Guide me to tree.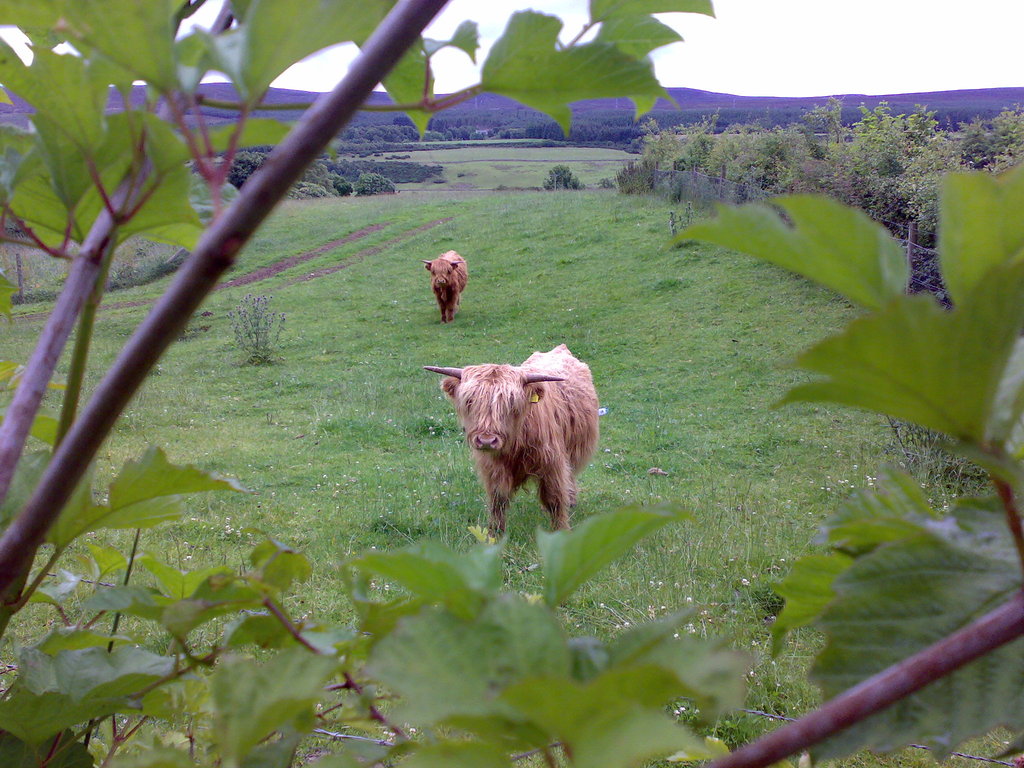
Guidance: (left=545, top=164, right=586, bottom=188).
